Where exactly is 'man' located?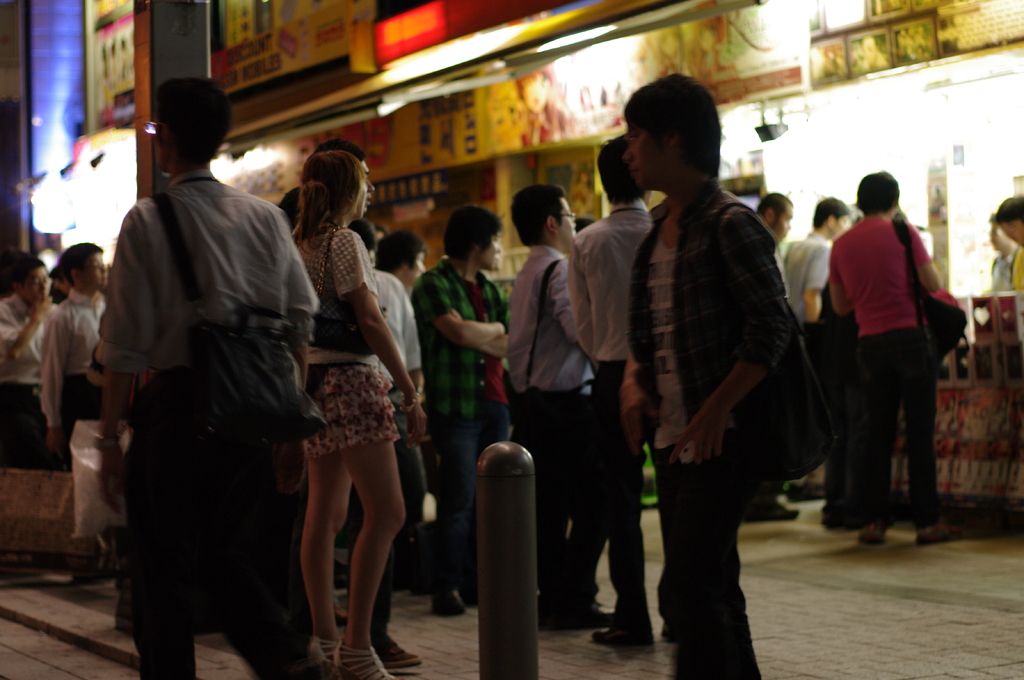
Its bounding box is 39/245/131/586.
